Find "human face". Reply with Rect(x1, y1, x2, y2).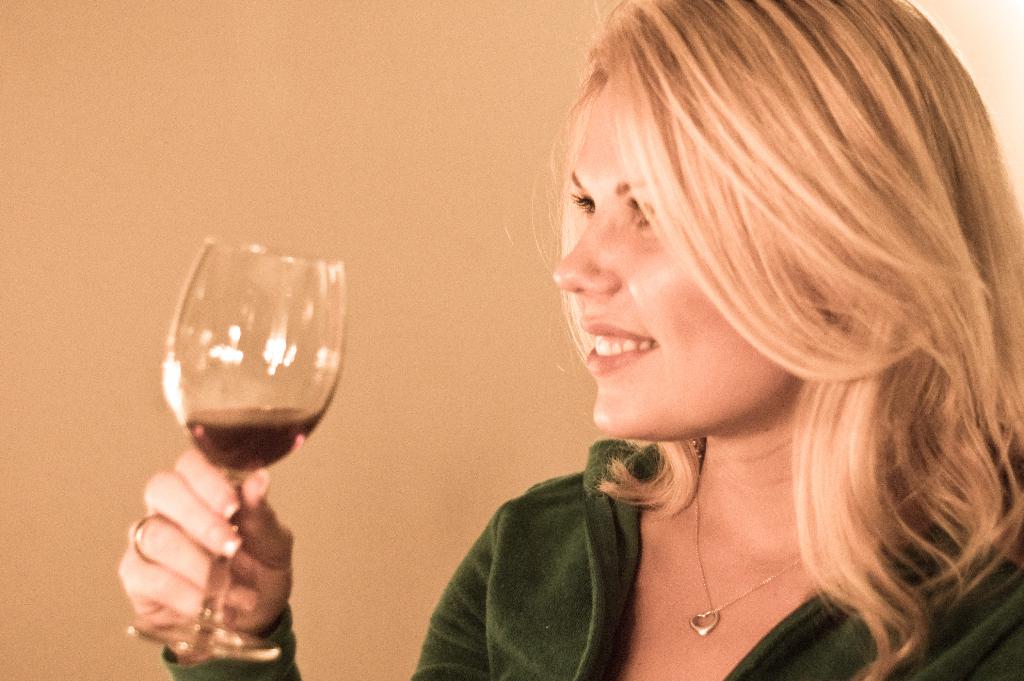
Rect(545, 79, 792, 433).
